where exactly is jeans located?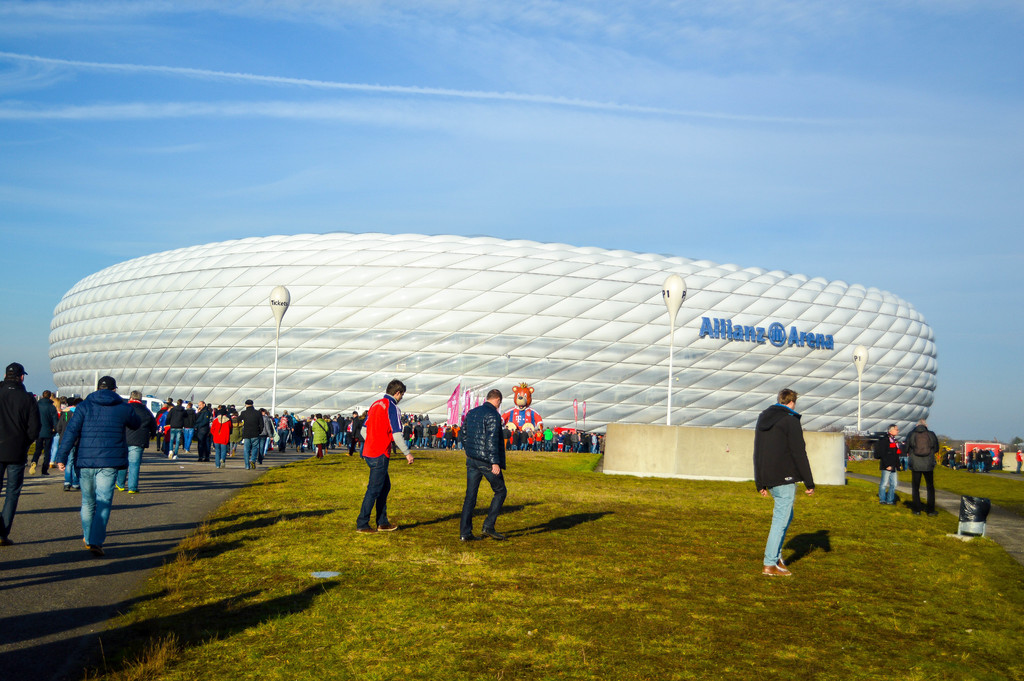
Its bounding box is [x1=1, y1=461, x2=25, y2=539].
